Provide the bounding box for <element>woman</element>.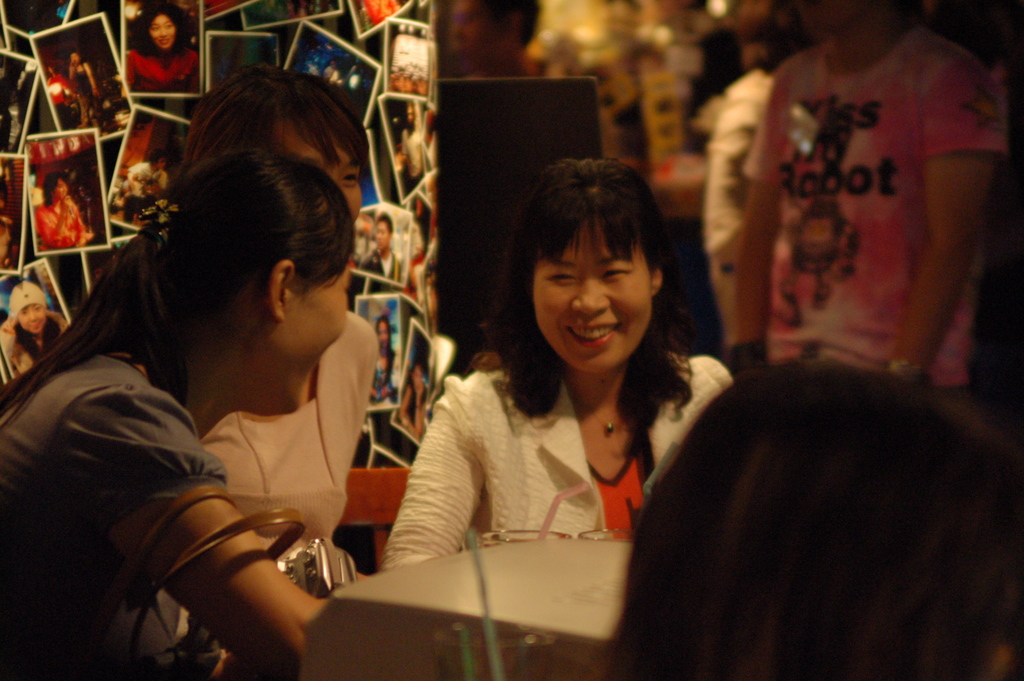
{"x1": 700, "y1": 0, "x2": 806, "y2": 361}.
